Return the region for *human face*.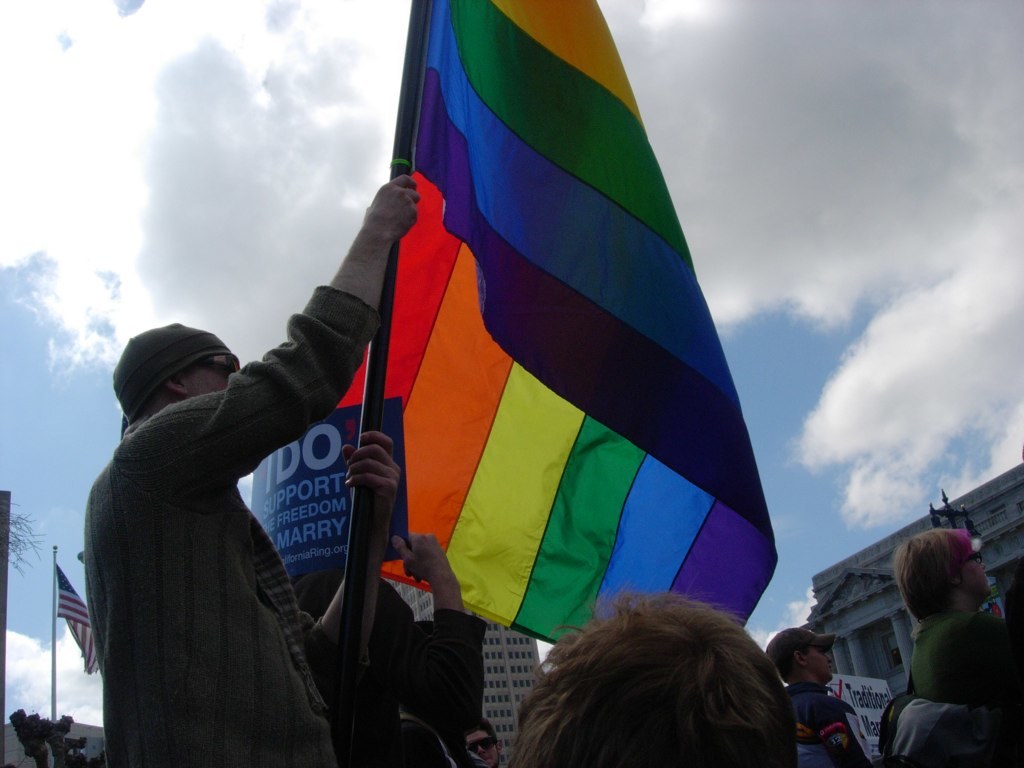
box(803, 640, 833, 675).
